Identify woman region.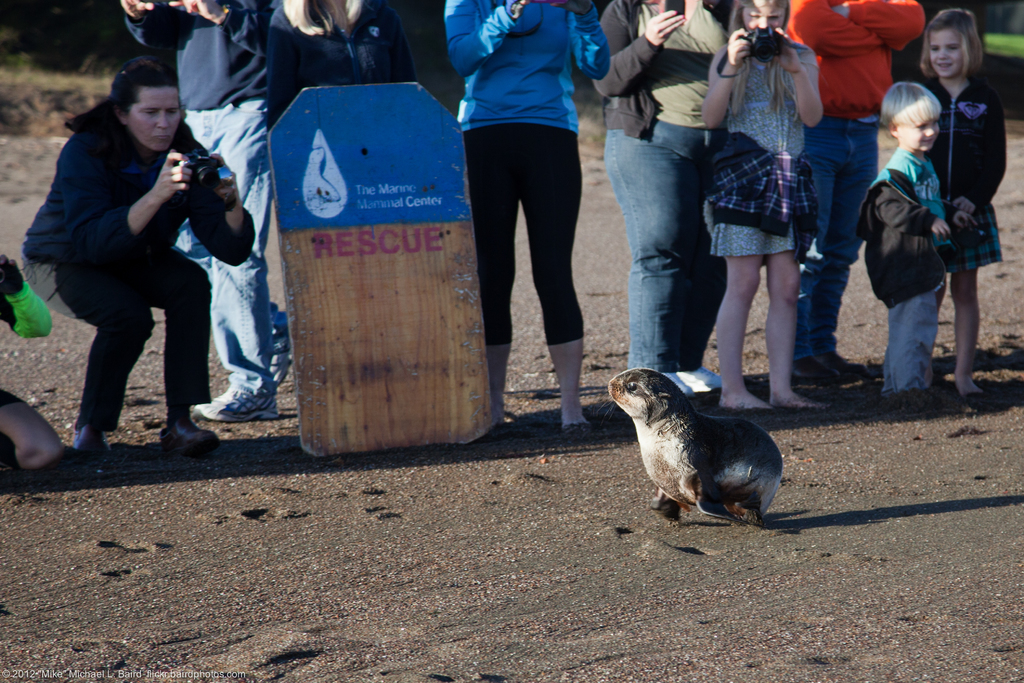
Region: box(606, 0, 733, 377).
